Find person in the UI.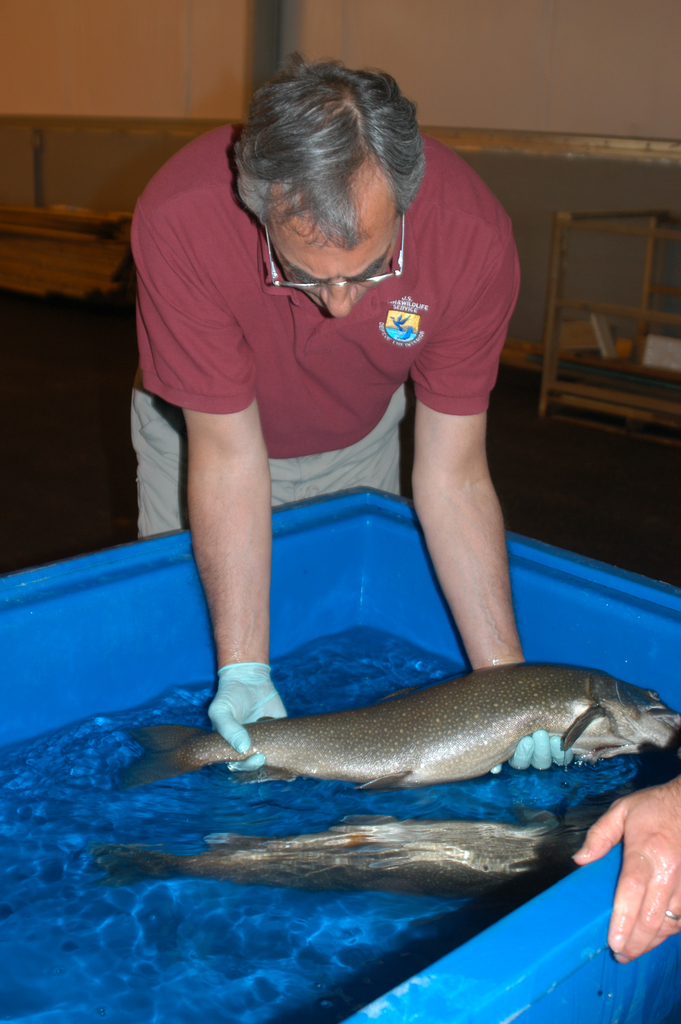
UI element at (560,778,680,963).
